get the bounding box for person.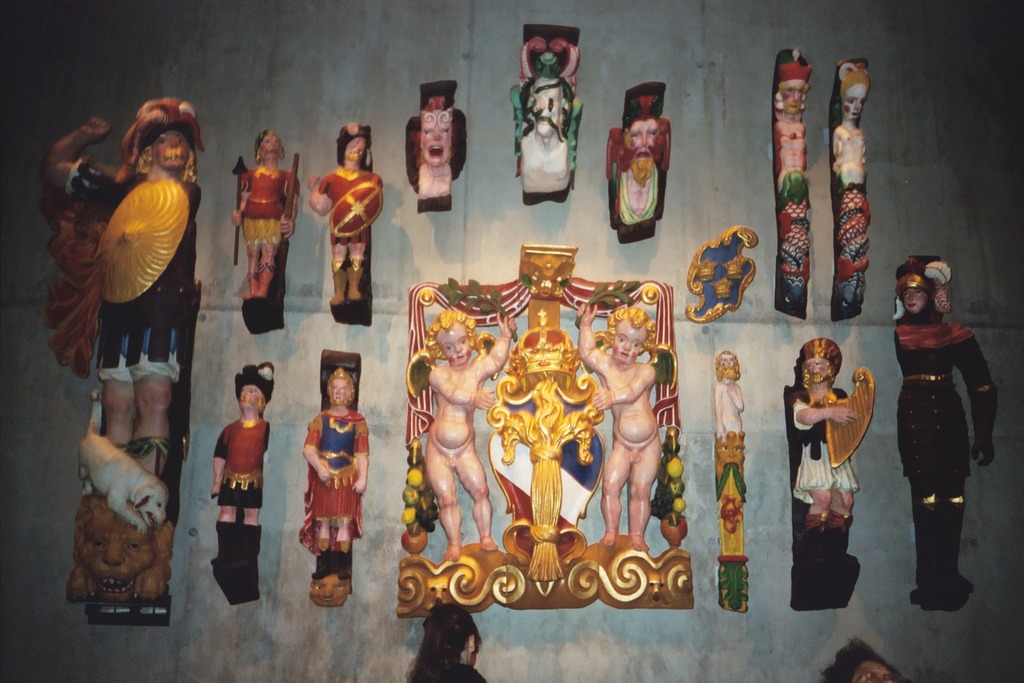
(714, 350, 740, 436).
